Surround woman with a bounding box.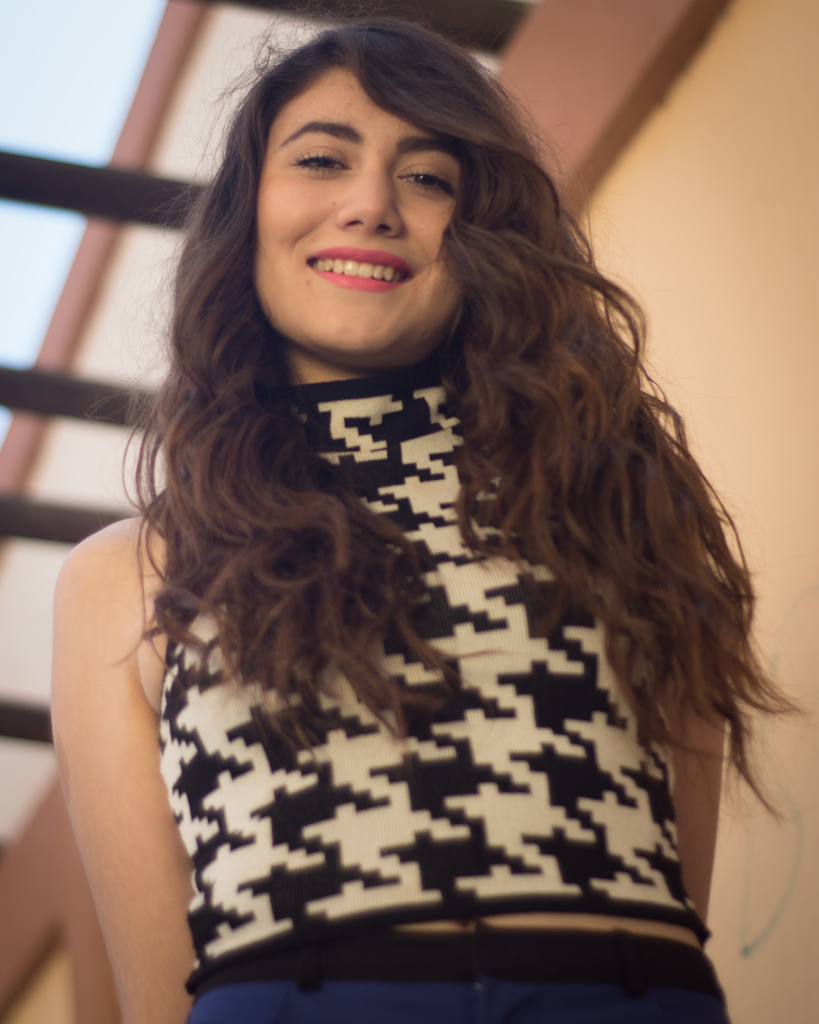
box(33, 17, 811, 992).
